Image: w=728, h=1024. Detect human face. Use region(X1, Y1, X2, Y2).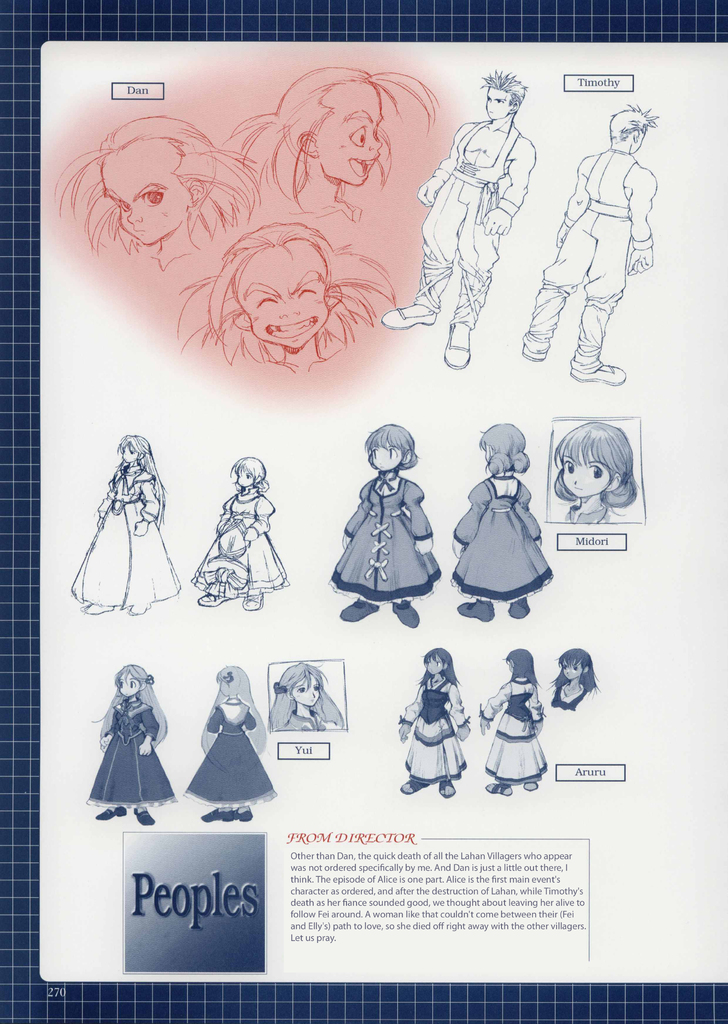
region(236, 243, 327, 353).
